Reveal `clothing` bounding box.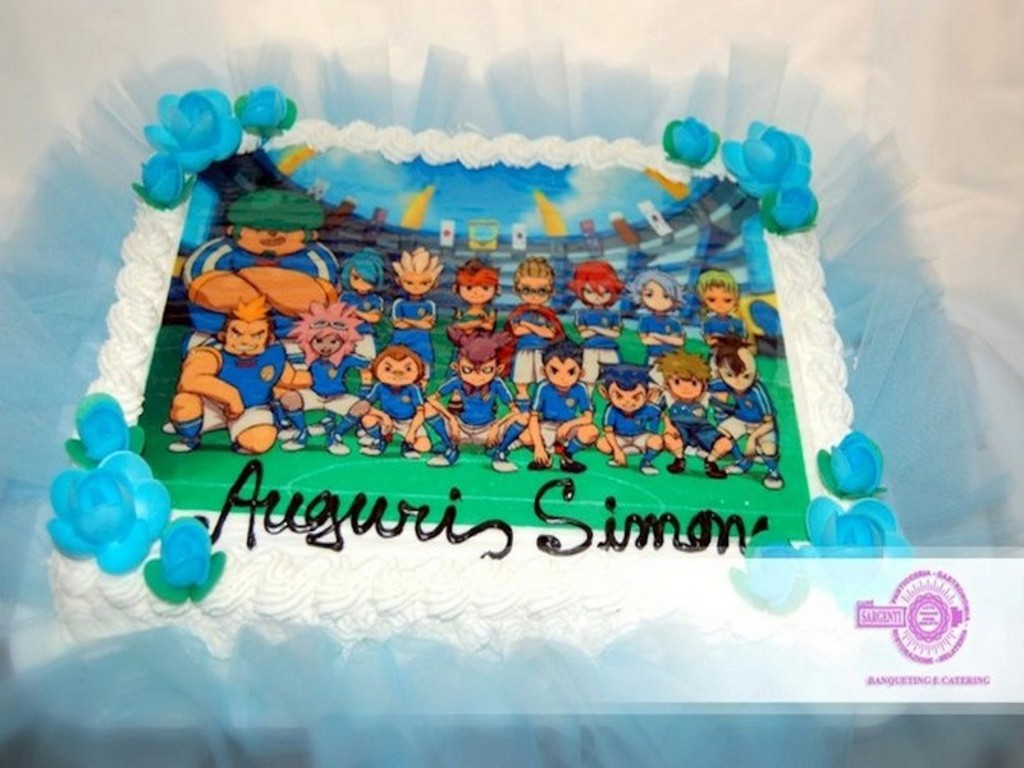
Revealed: l=434, t=375, r=517, b=449.
